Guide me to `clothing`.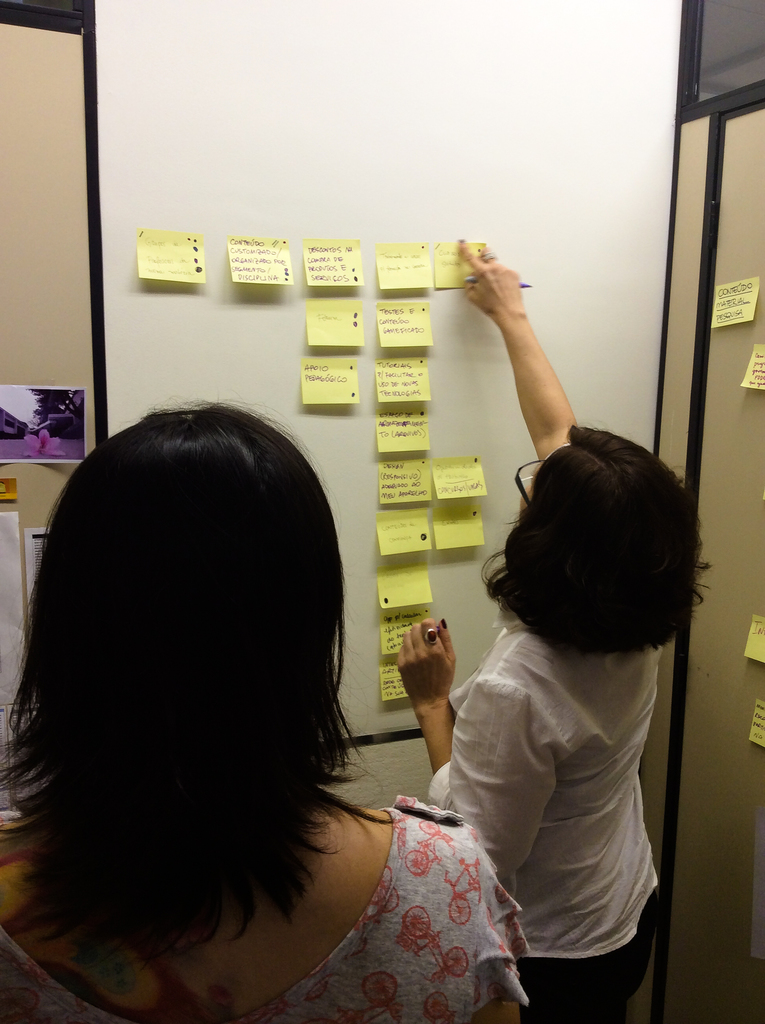
Guidance: x1=0, y1=803, x2=516, y2=1018.
